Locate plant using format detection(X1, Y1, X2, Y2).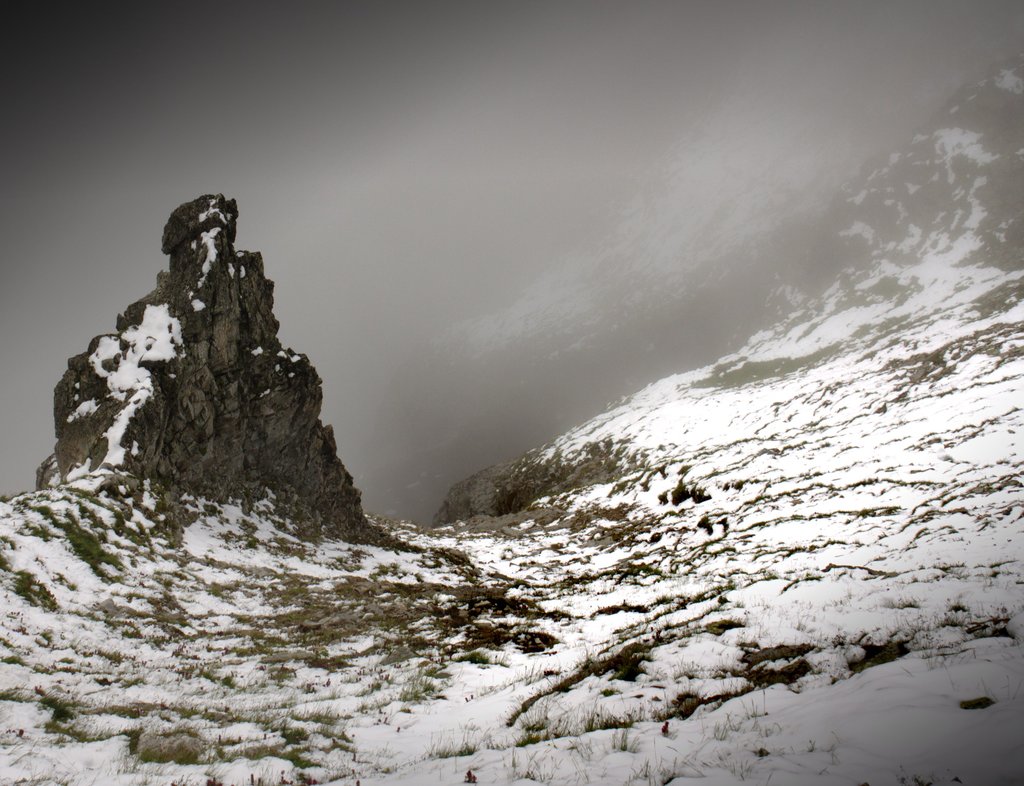
detection(902, 618, 969, 650).
